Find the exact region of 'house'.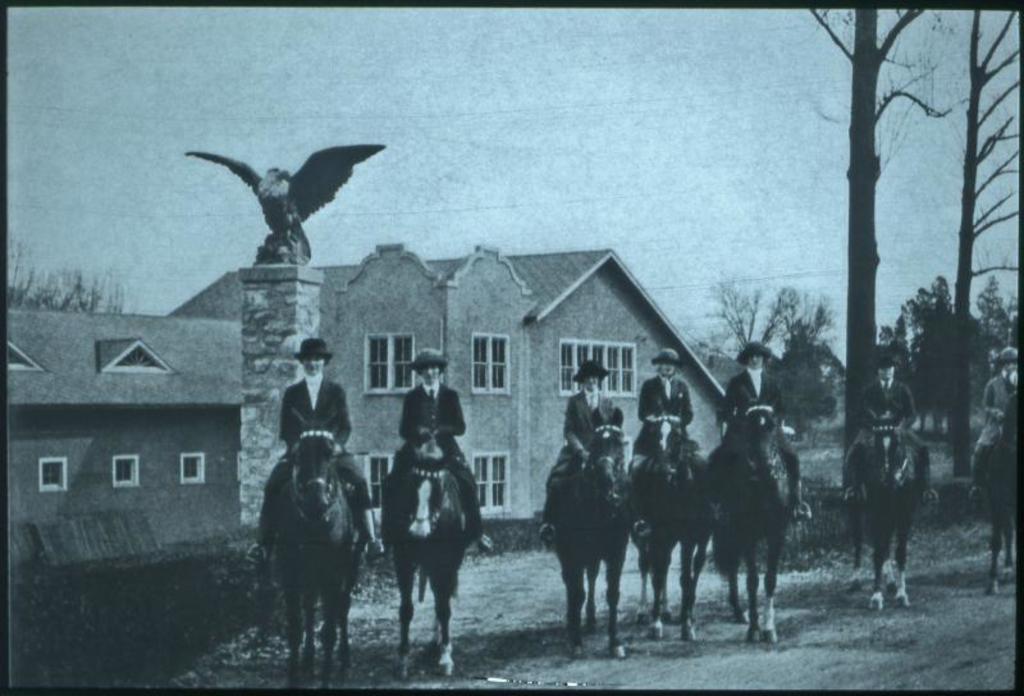
Exact region: [left=785, top=343, right=859, bottom=425].
